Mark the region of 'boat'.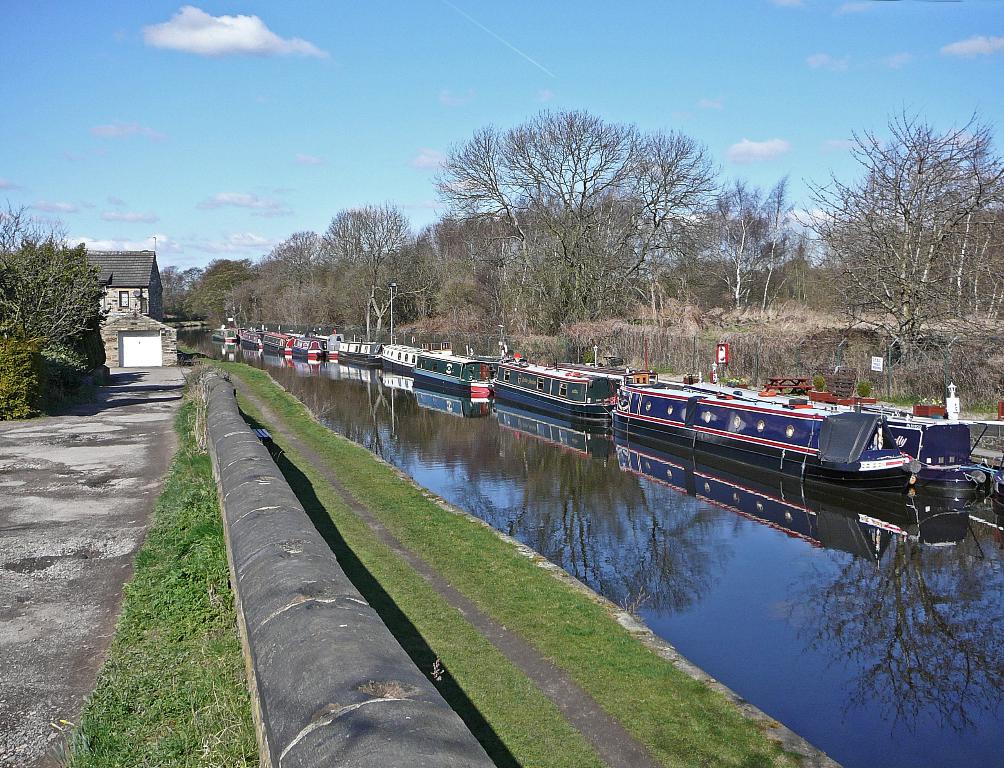
Region: pyautogui.locateOnScreen(494, 348, 647, 414).
